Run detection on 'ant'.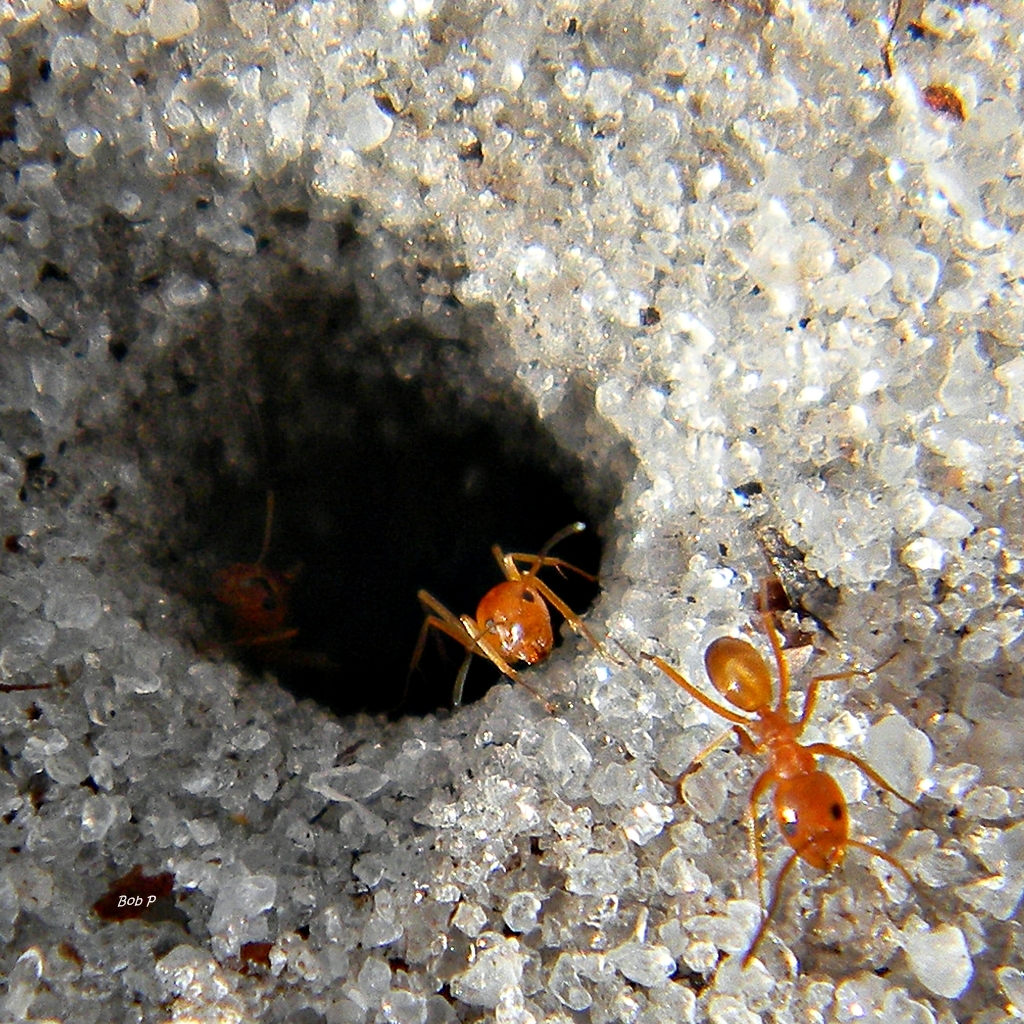
Result: left=415, top=524, right=617, bottom=717.
